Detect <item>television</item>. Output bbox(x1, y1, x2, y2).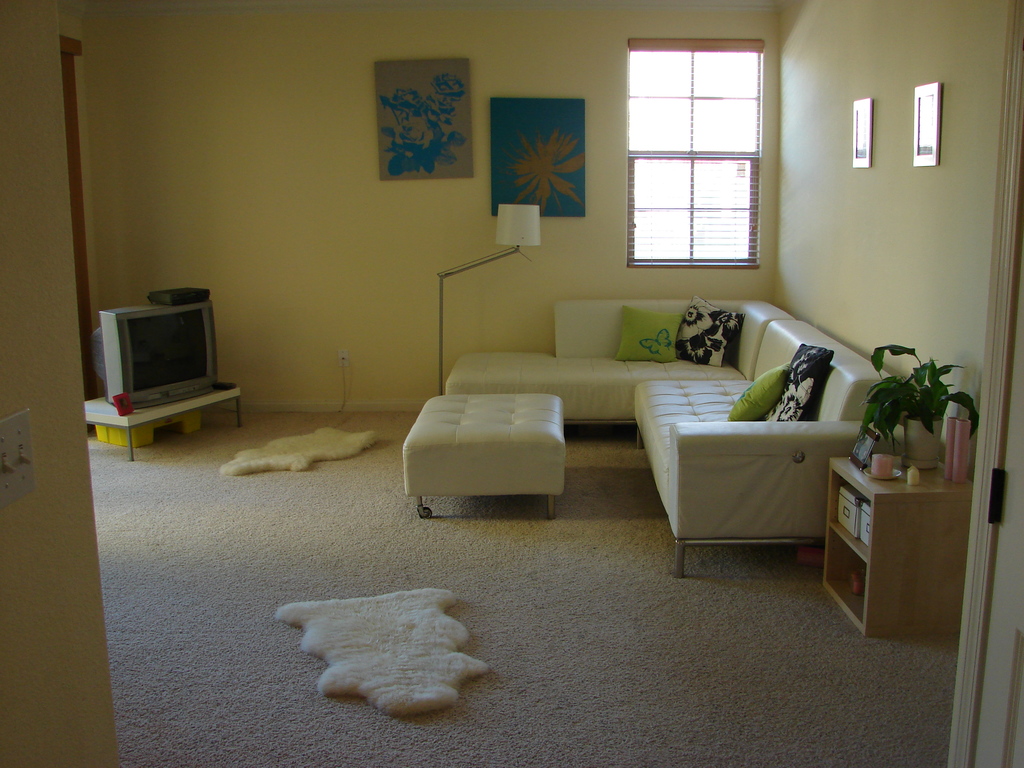
bbox(90, 302, 223, 415).
